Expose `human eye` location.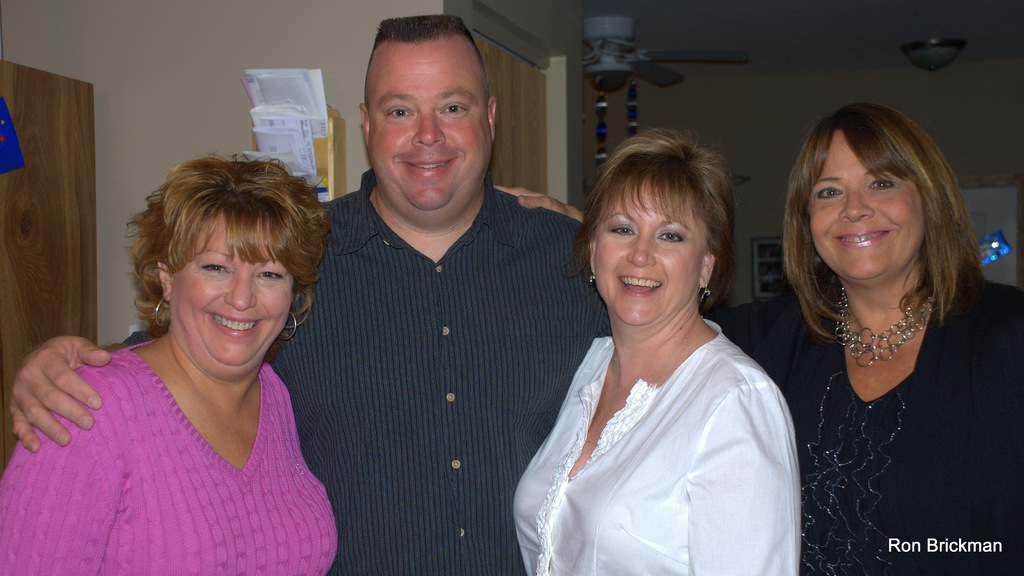
Exposed at <region>383, 101, 412, 124</region>.
